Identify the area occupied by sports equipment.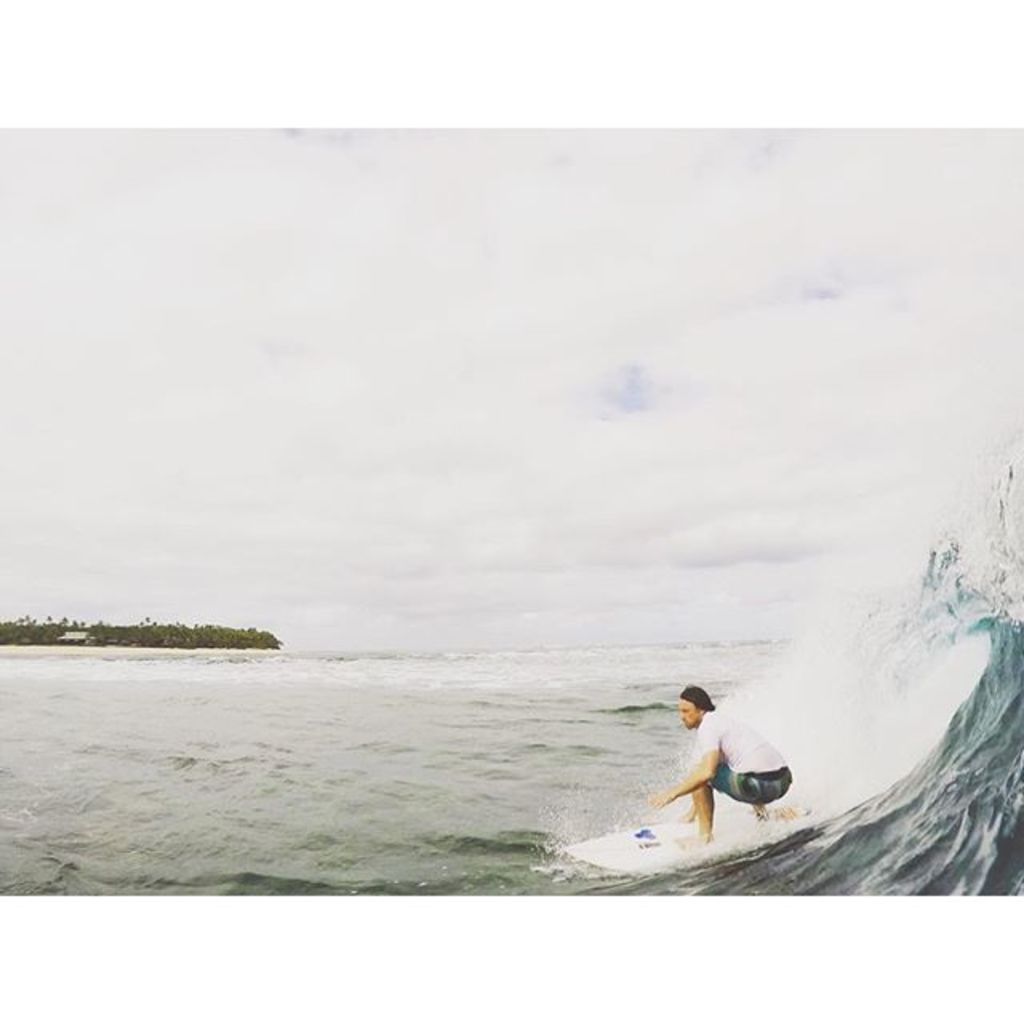
Area: x1=566 y1=824 x2=734 y2=875.
